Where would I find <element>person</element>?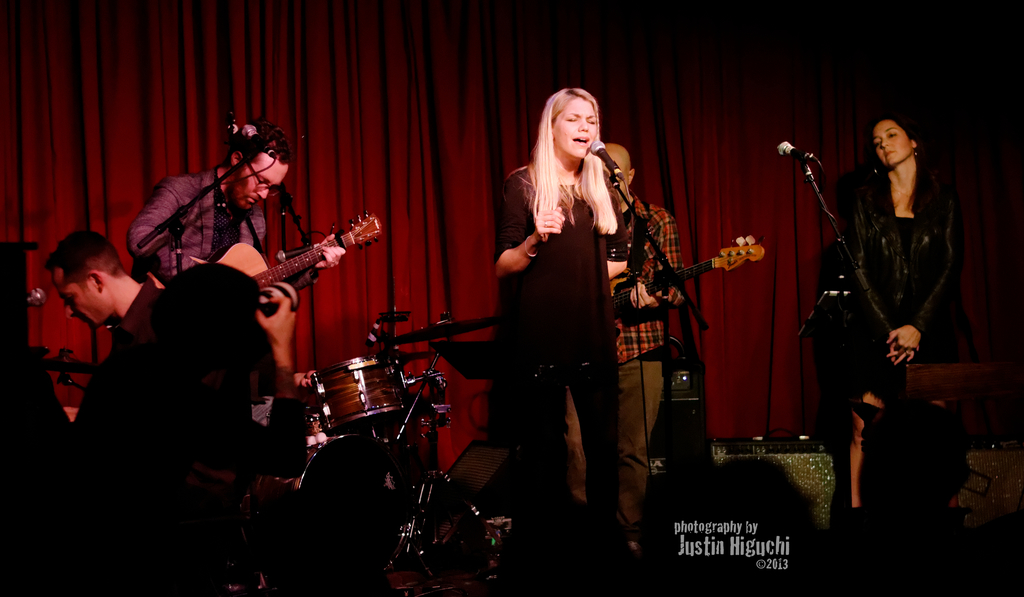
At crop(840, 116, 959, 508).
